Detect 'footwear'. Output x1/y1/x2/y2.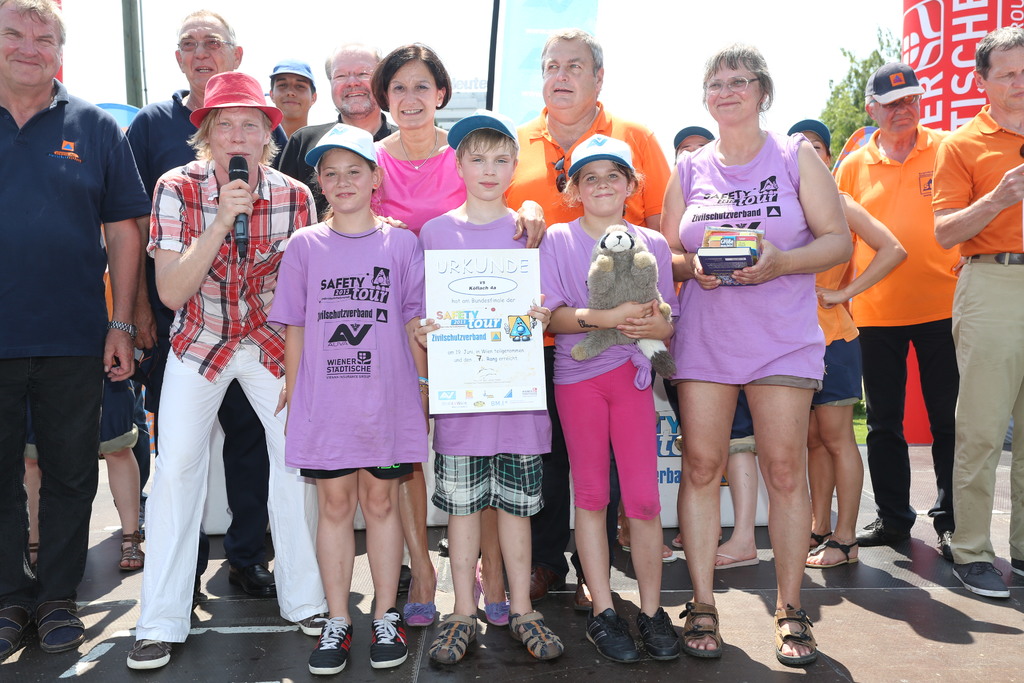
949/562/1012/598.
